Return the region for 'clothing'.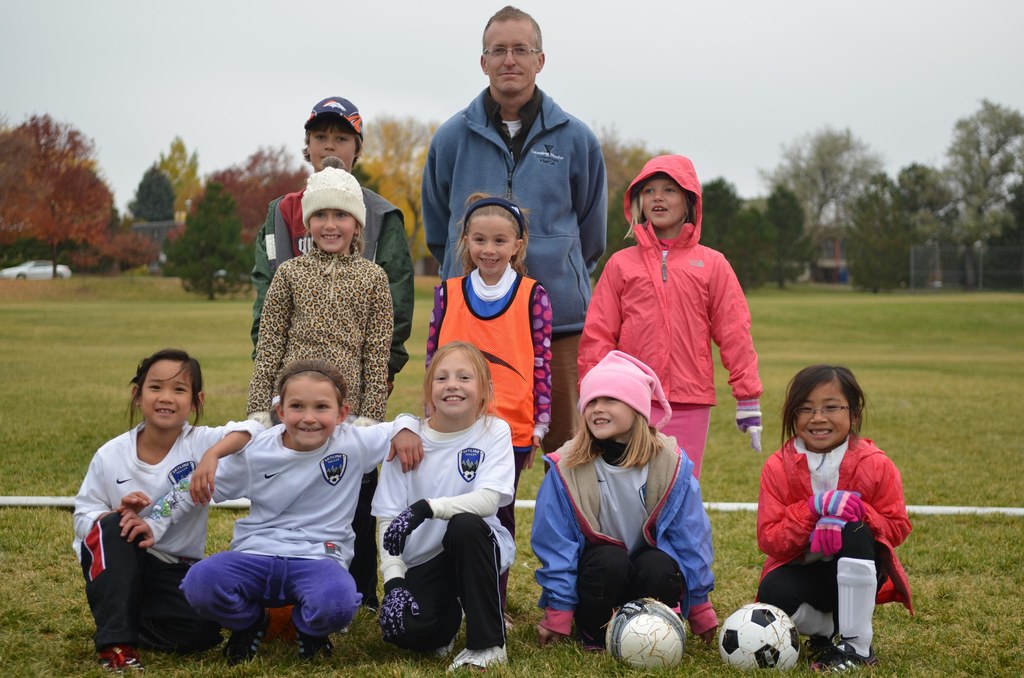
573, 152, 763, 492.
